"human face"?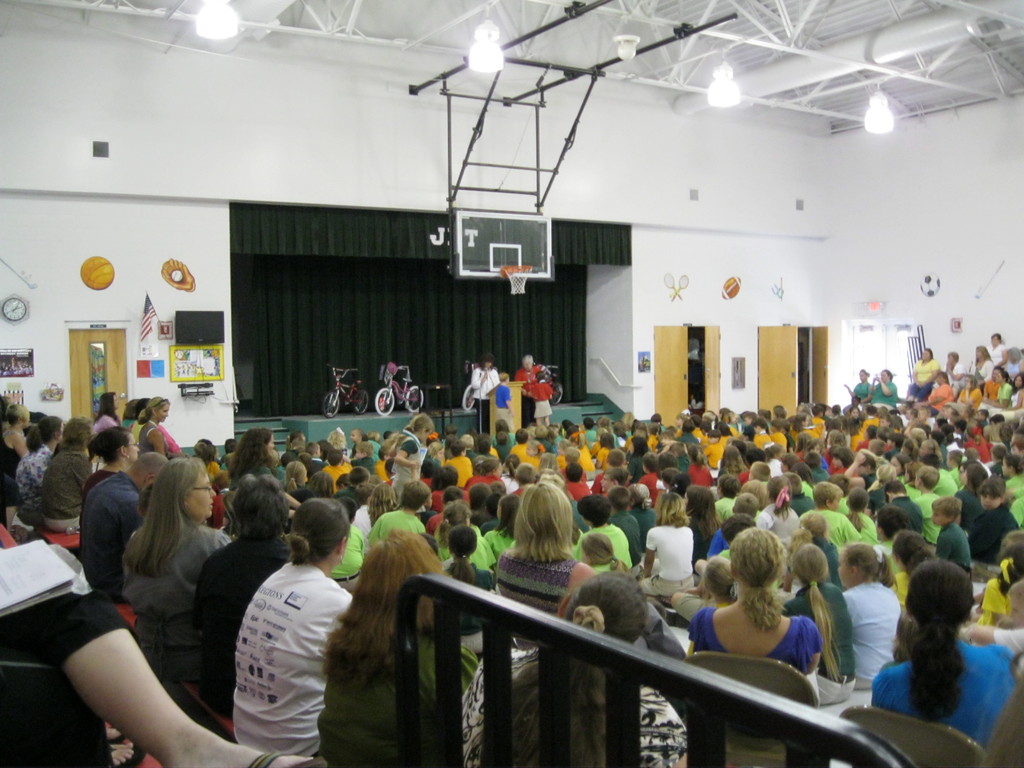
left=154, top=404, right=169, bottom=419
